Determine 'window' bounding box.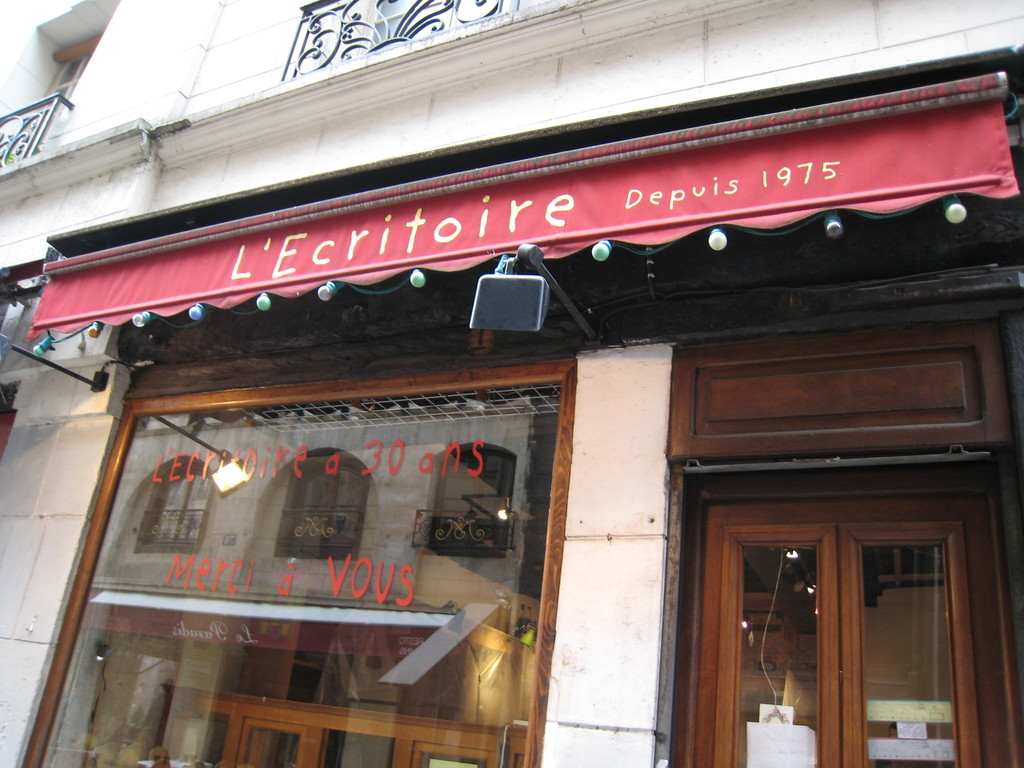
Determined: box(0, 0, 122, 168).
